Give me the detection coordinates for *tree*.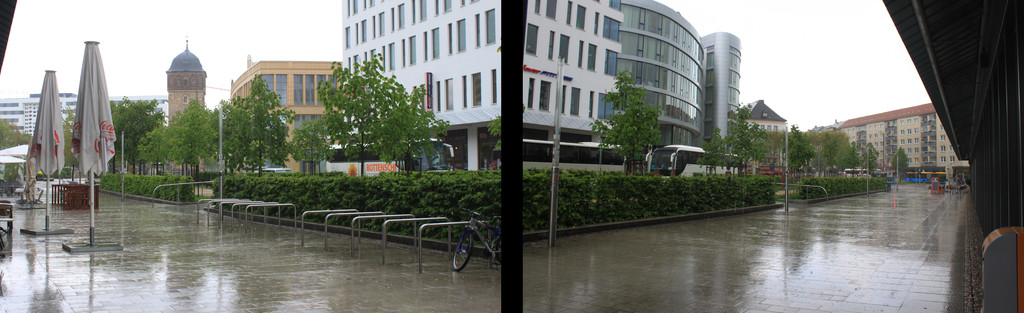
698 126 724 178.
